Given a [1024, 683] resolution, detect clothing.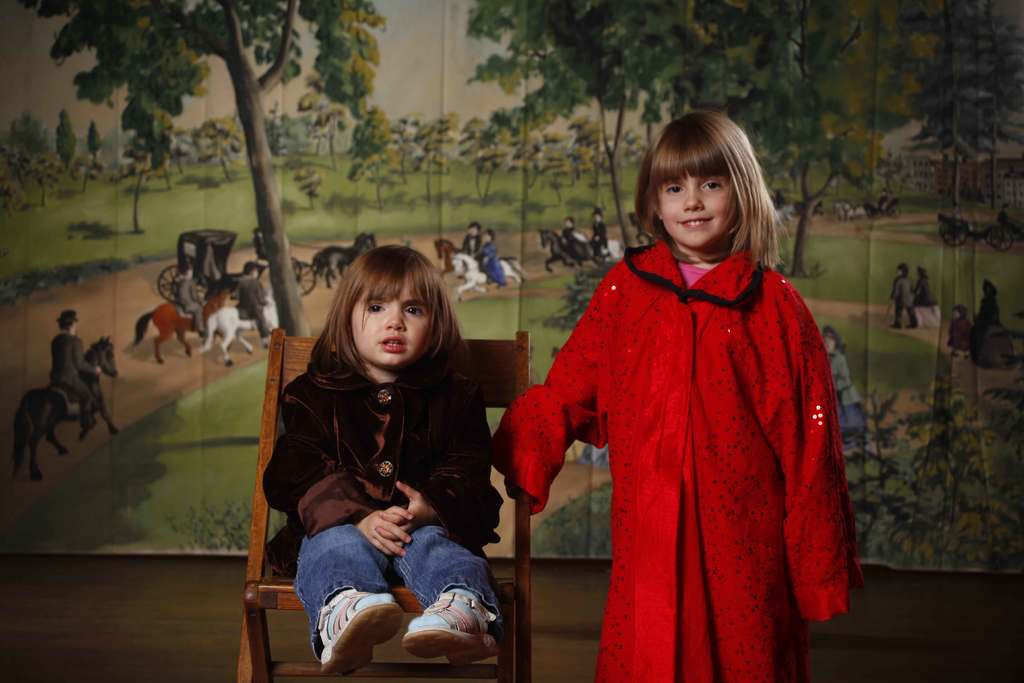
[left=486, top=231, right=867, bottom=682].
